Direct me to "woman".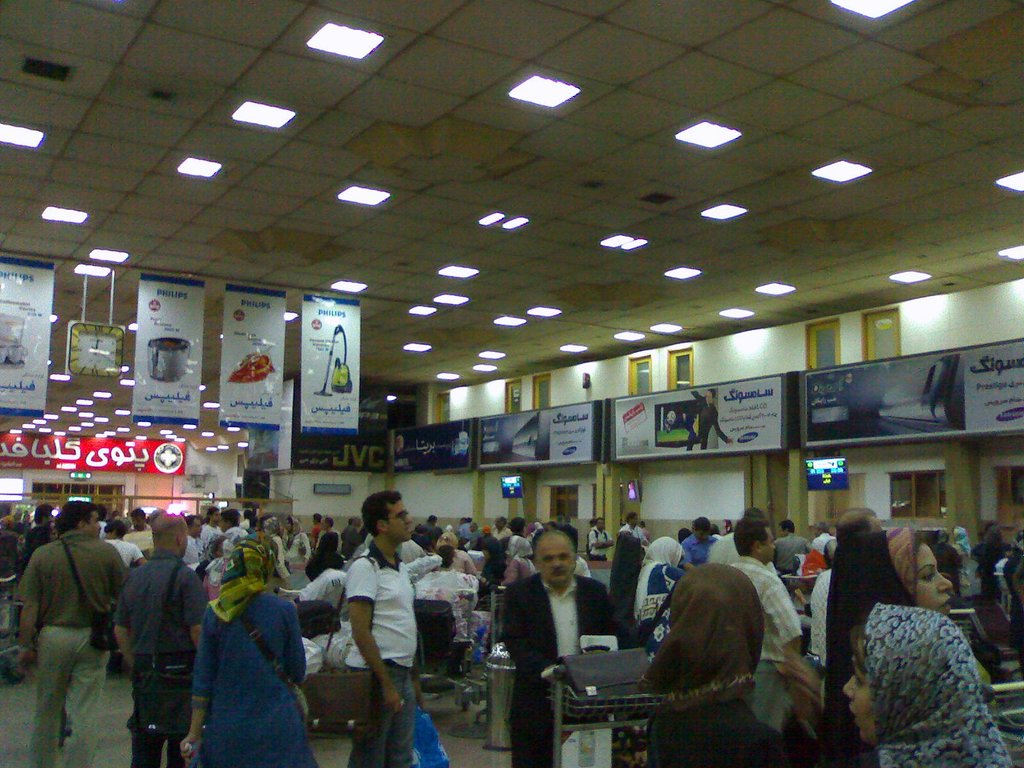
Direction: bbox=(842, 602, 1012, 767).
